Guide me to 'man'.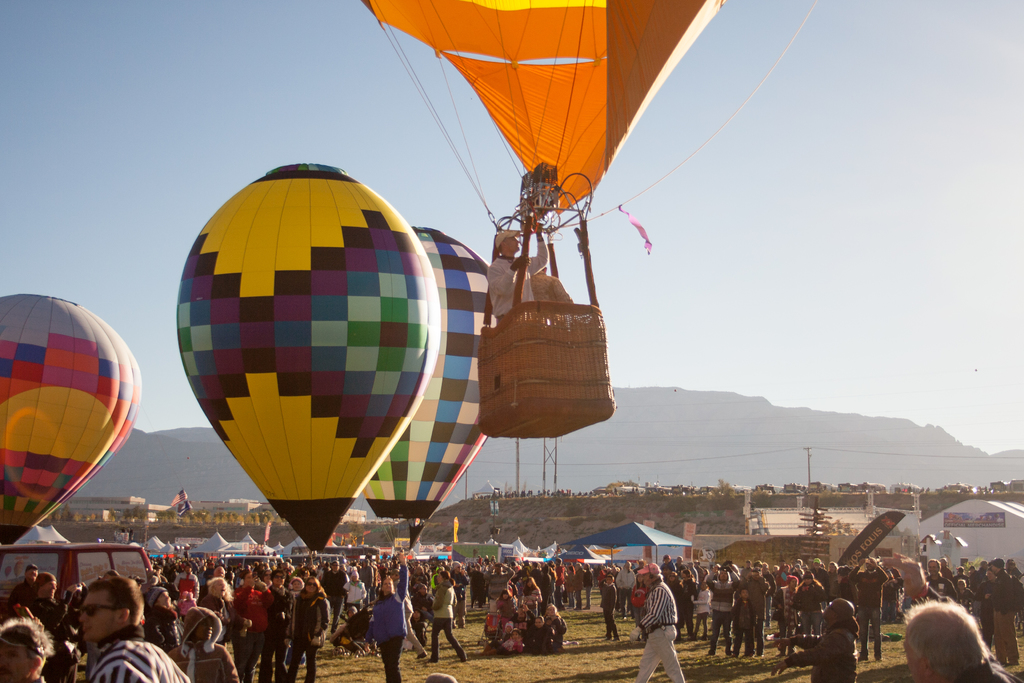
Guidance: left=211, top=565, right=225, bottom=581.
